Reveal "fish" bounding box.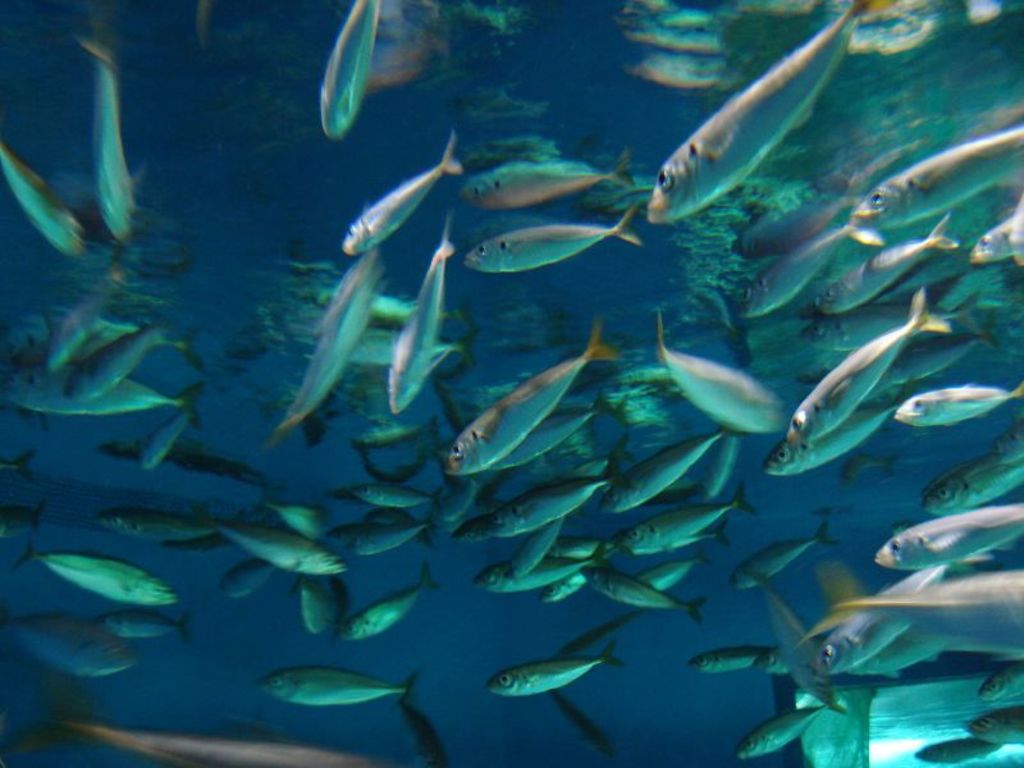
Revealed: [0,364,205,421].
